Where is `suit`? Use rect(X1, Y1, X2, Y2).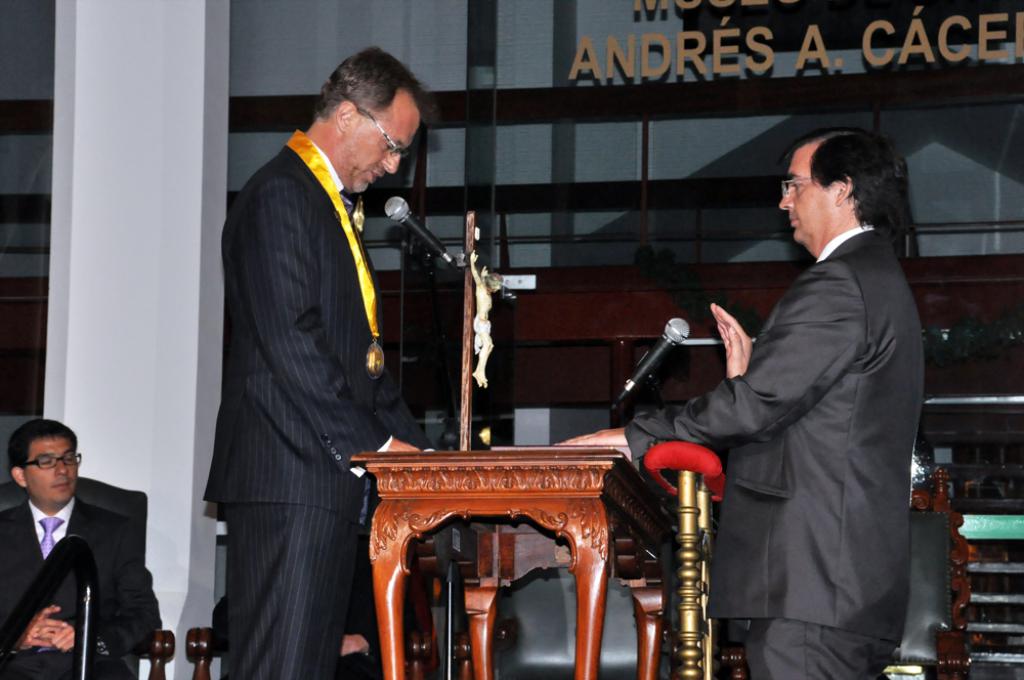
rect(668, 132, 944, 679).
